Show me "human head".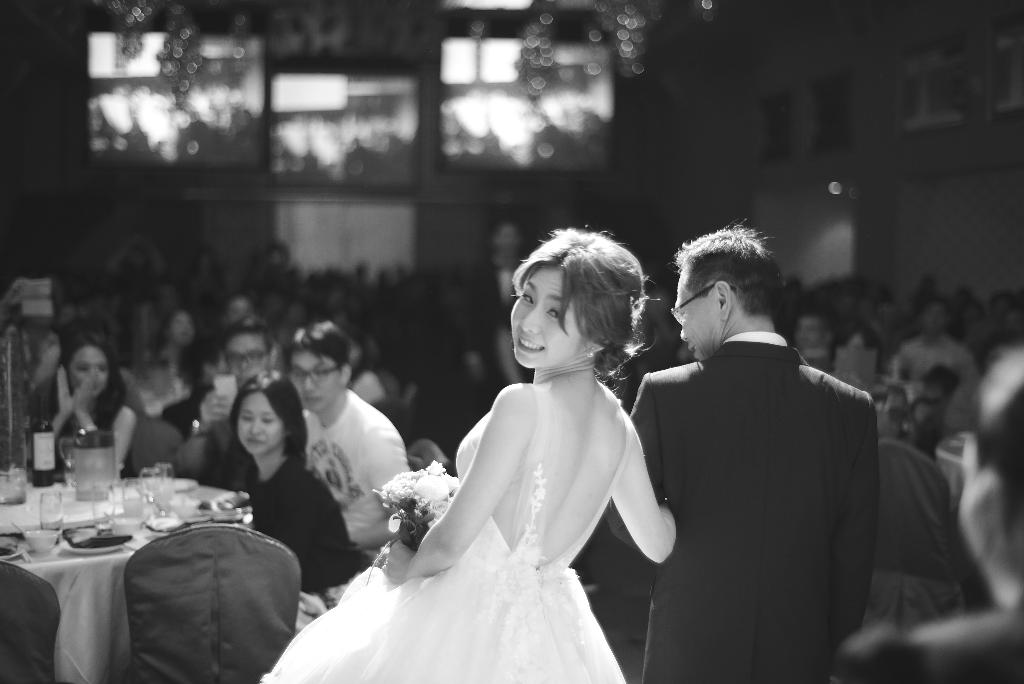
"human head" is here: [231, 370, 307, 459].
